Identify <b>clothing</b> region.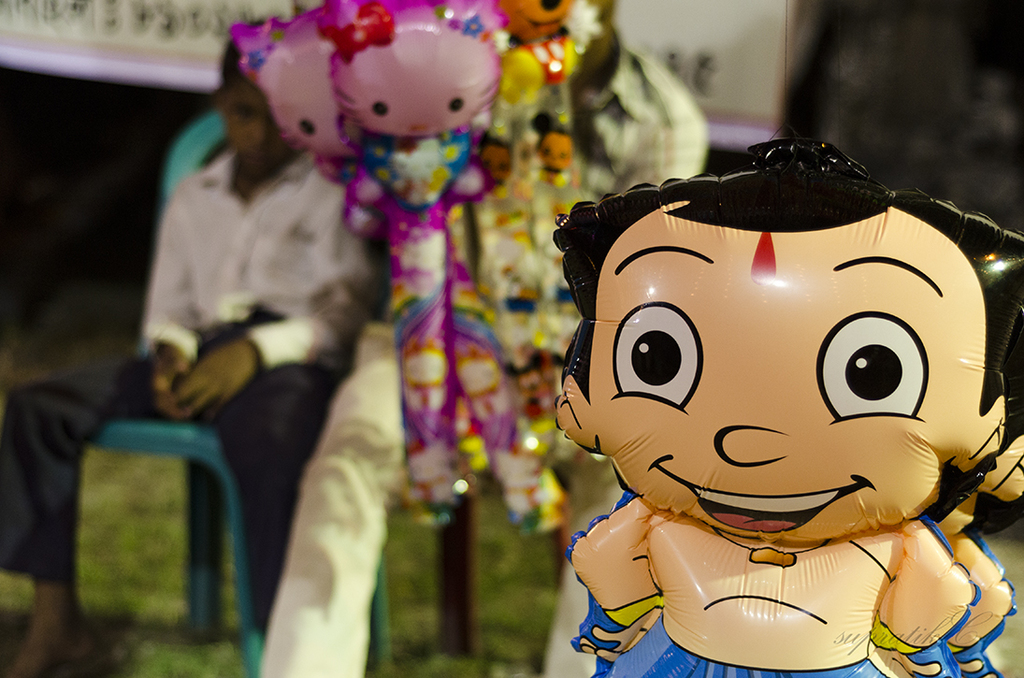
Region: (0, 154, 386, 612).
